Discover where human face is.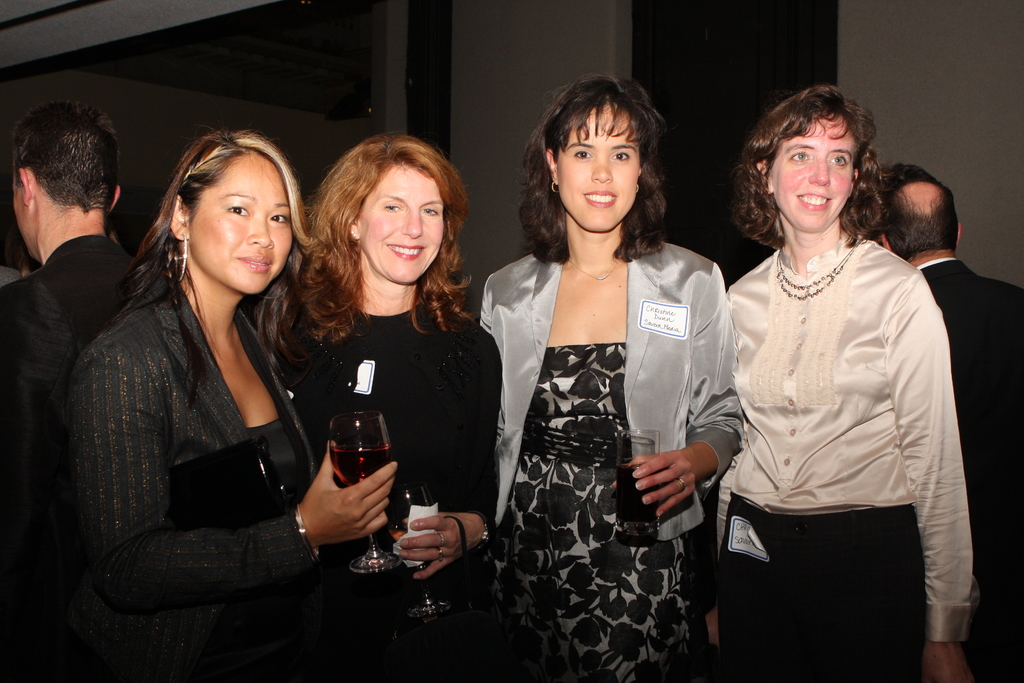
Discovered at (12, 169, 31, 259).
